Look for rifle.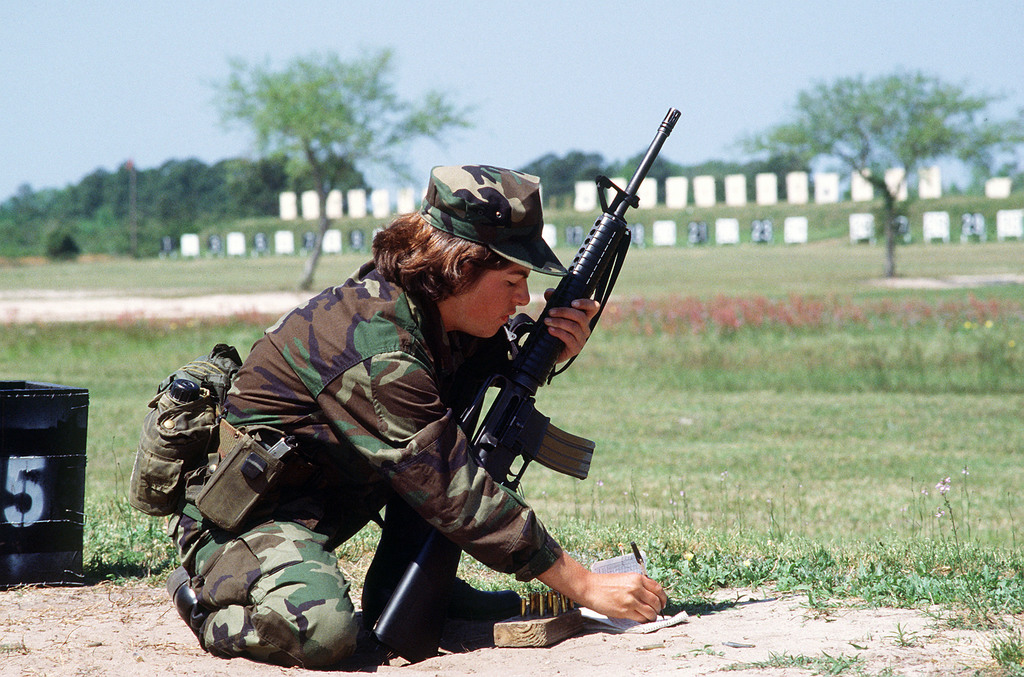
Found: box=[371, 102, 683, 665].
